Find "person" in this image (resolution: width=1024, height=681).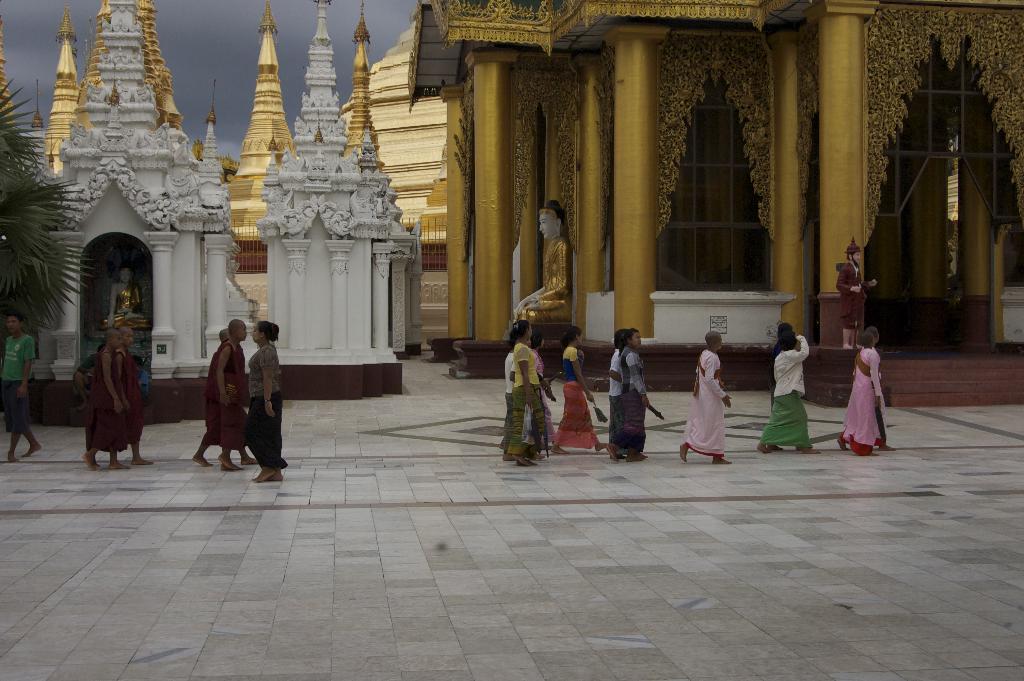
{"left": 502, "top": 313, "right": 543, "bottom": 470}.
